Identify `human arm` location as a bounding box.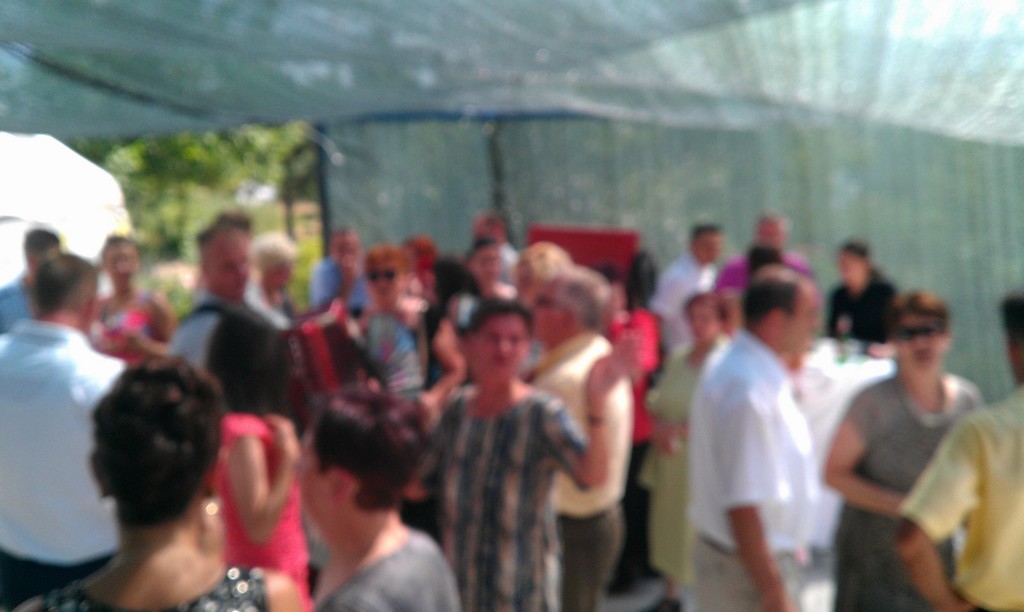
170,309,220,405.
